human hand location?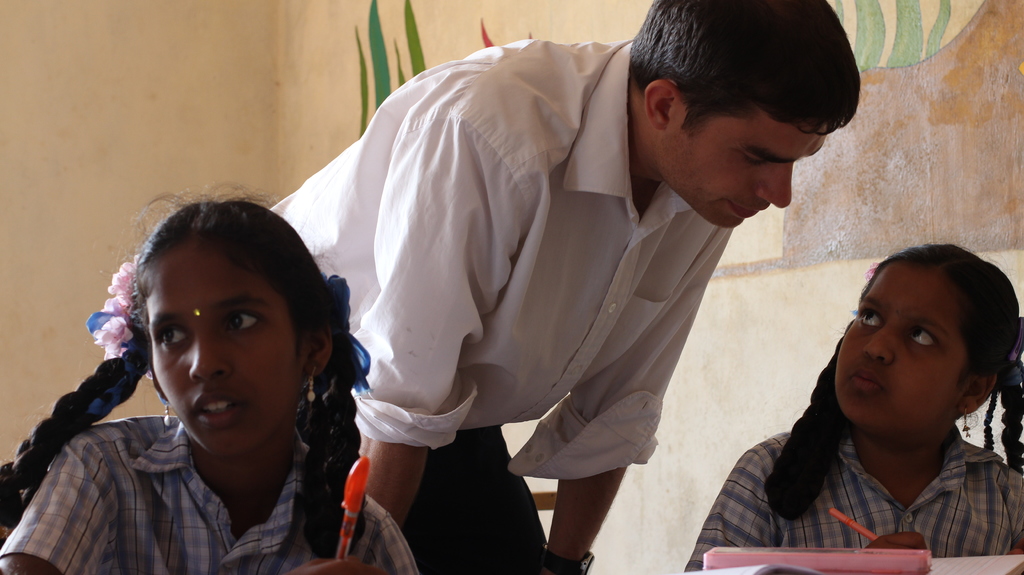
BBox(1005, 545, 1023, 554)
